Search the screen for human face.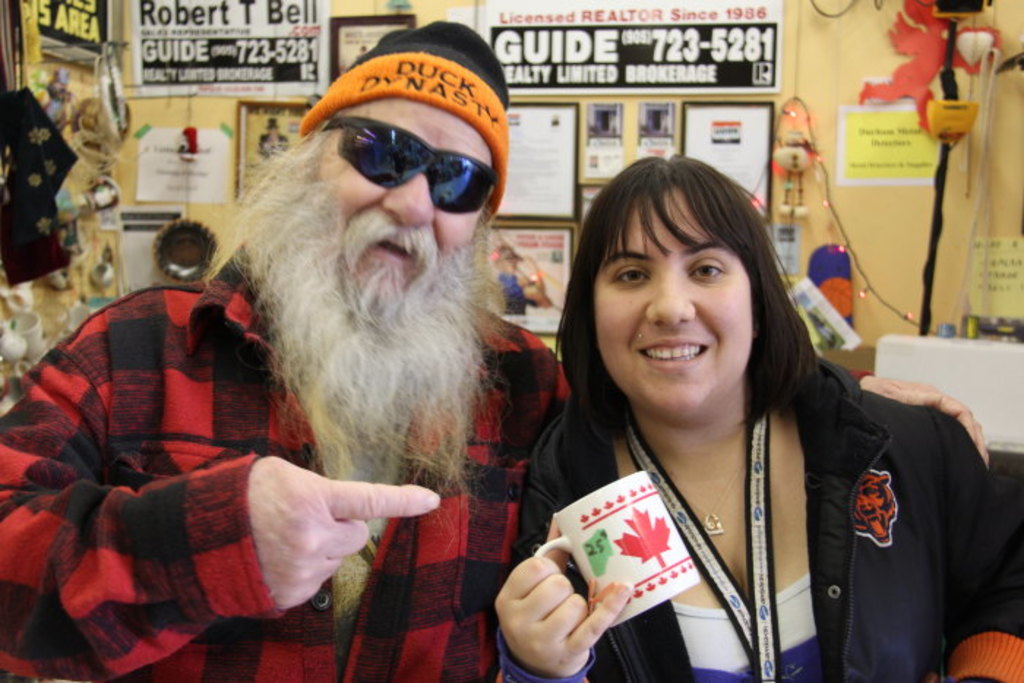
Found at <bbox>310, 92, 493, 317</bbox>.
